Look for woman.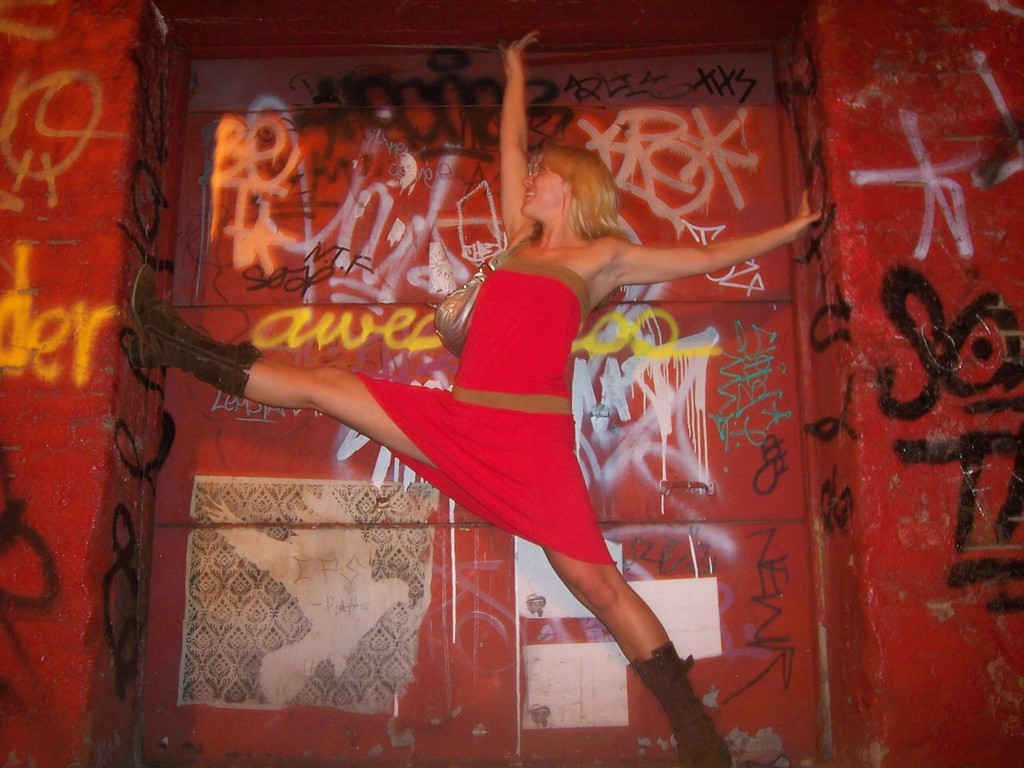
Found: <region>125, 28, 819, 767</region>.
